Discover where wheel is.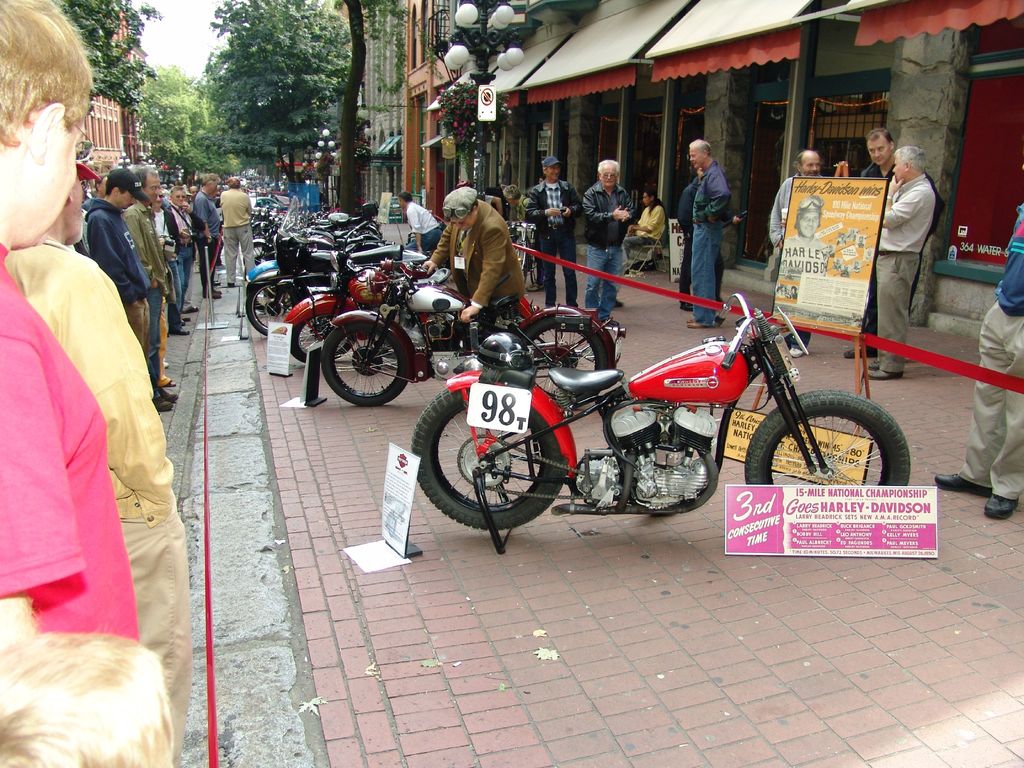
Discovered at [242,241,269,265].
